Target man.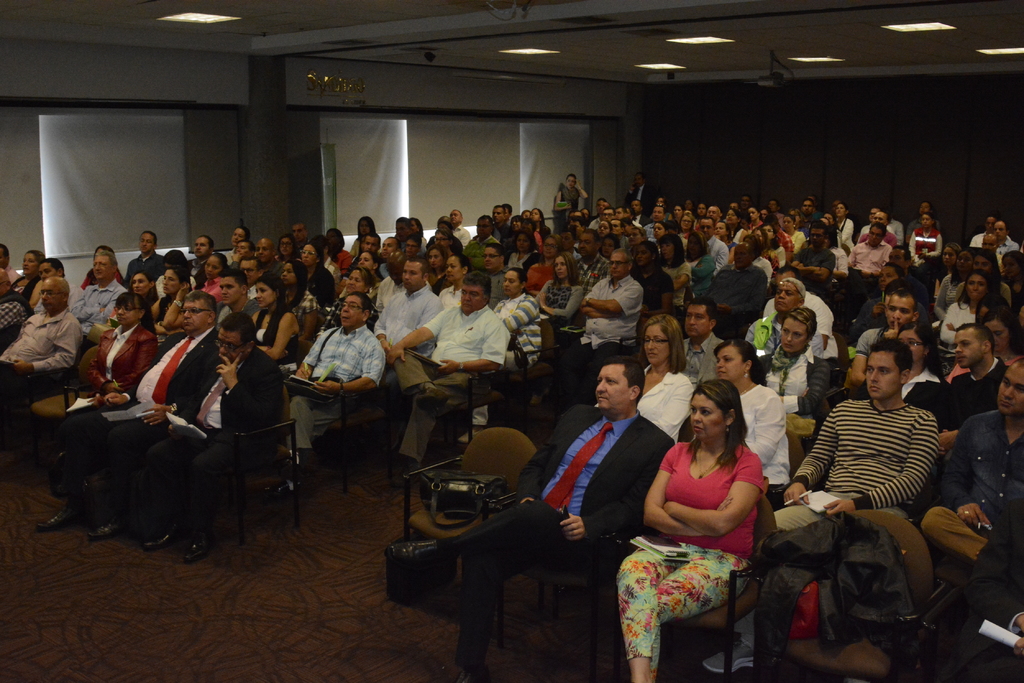
Target region: 125, 230, 164, 282.
